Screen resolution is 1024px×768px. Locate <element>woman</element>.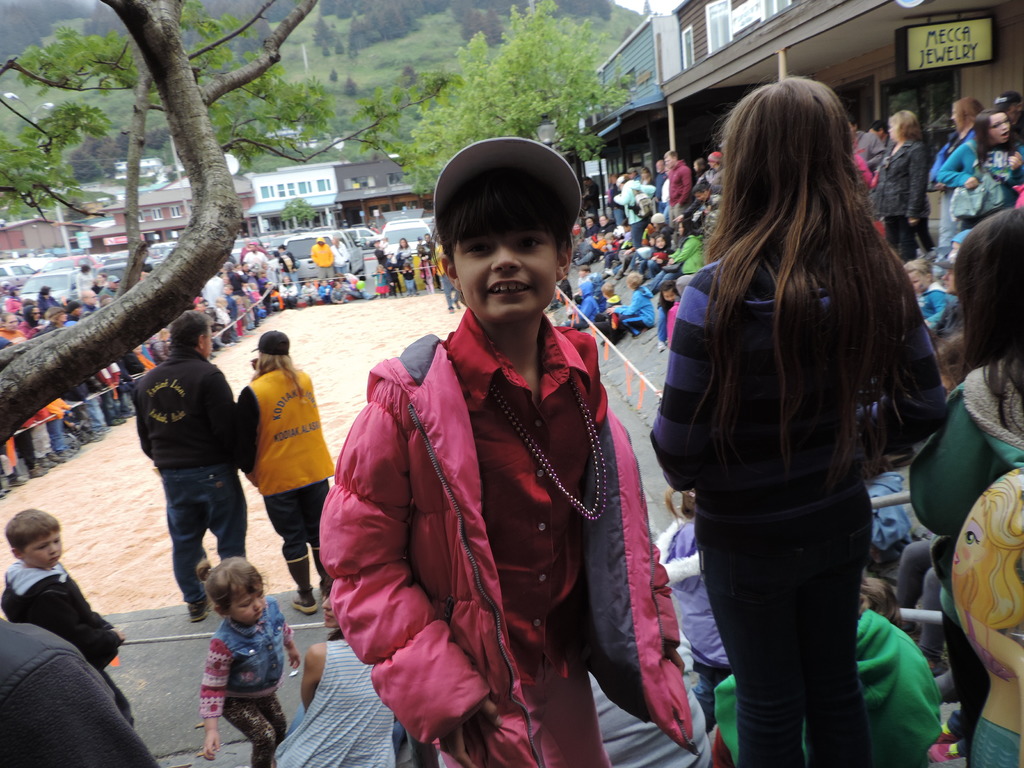
BBox(934, 108, 1023, 237).
